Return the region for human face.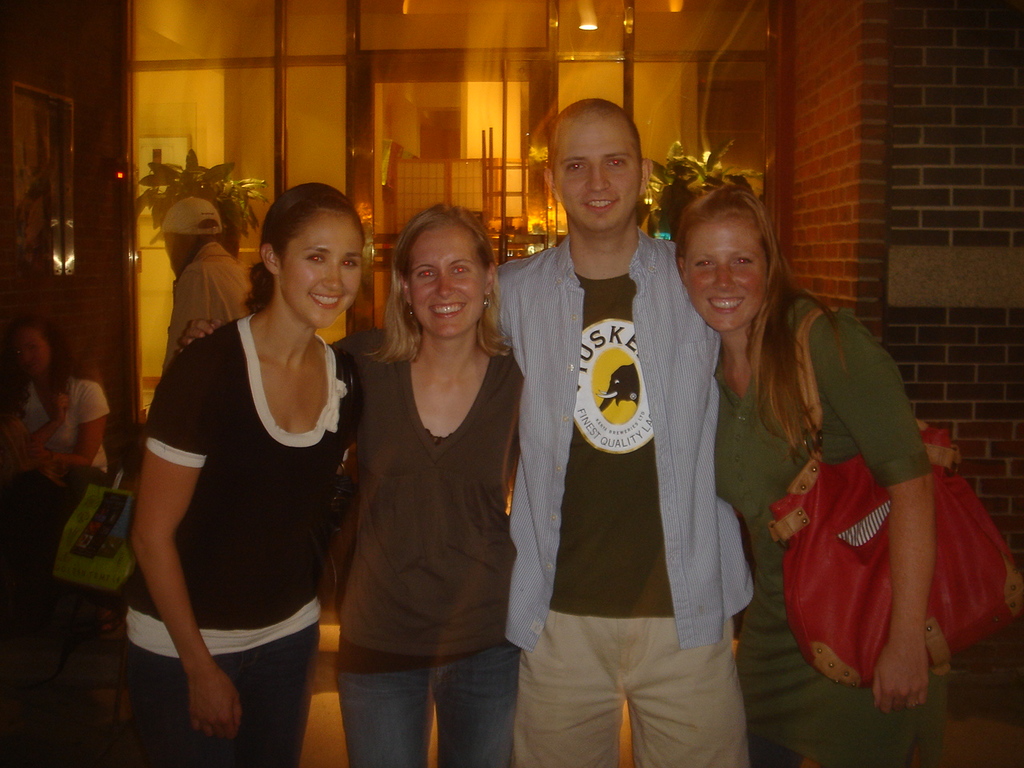
left=551, top=122, right=642, bottom=234.
